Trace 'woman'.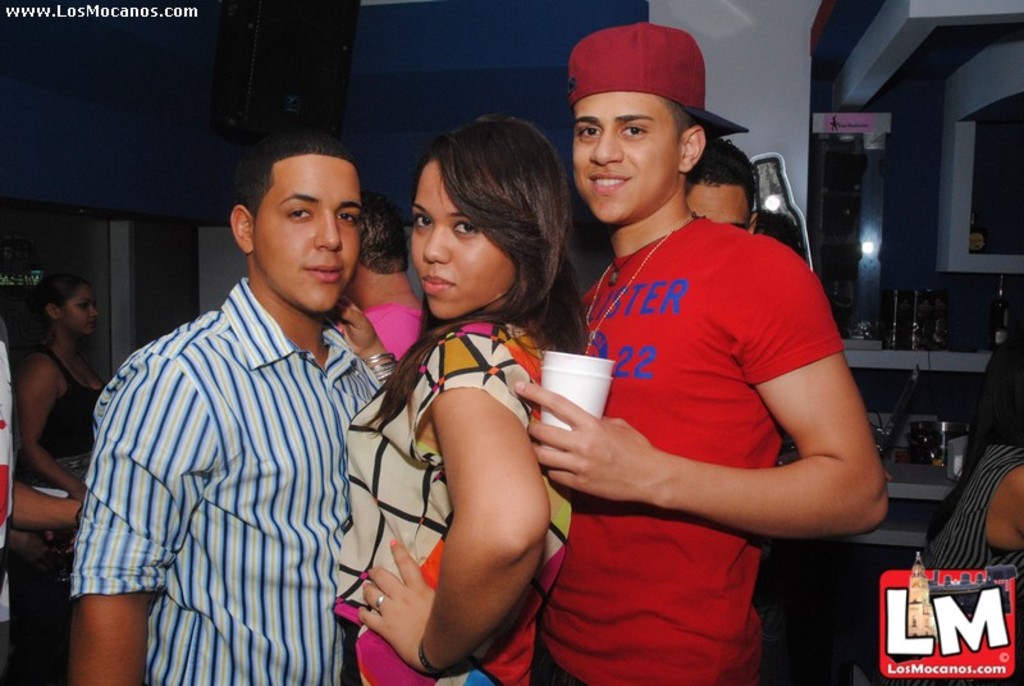
Traced to (846,329,1023,685).
